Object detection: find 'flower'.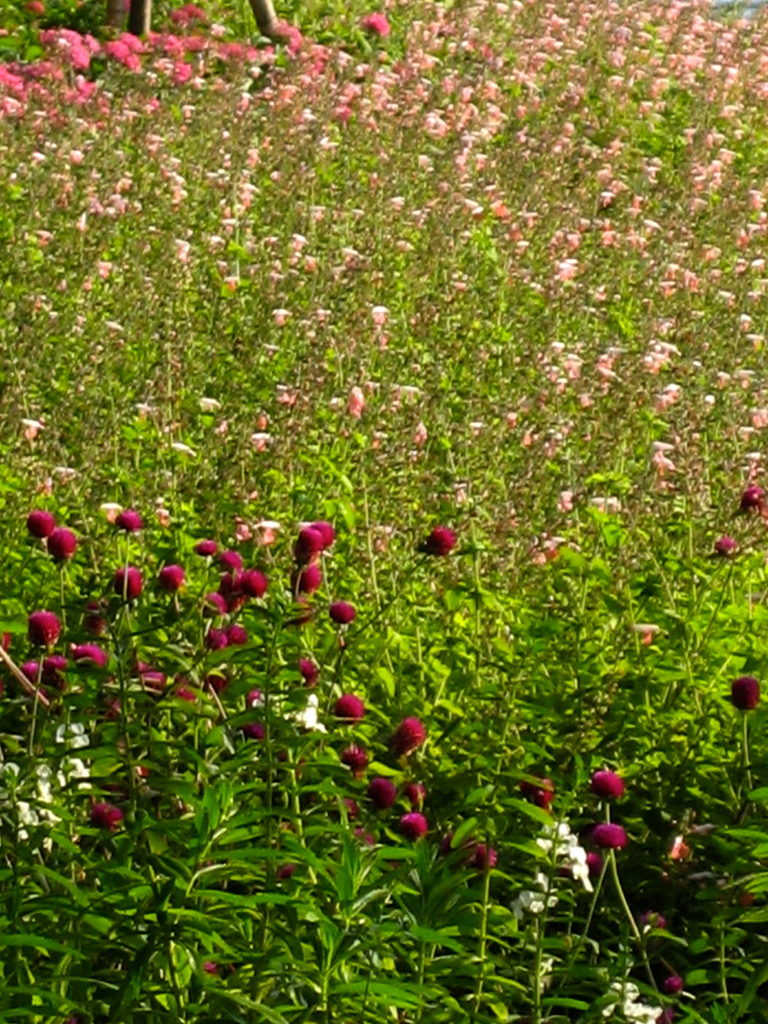
{"left": 632, "top": 905, "right": 665, "bottom": 941}.
